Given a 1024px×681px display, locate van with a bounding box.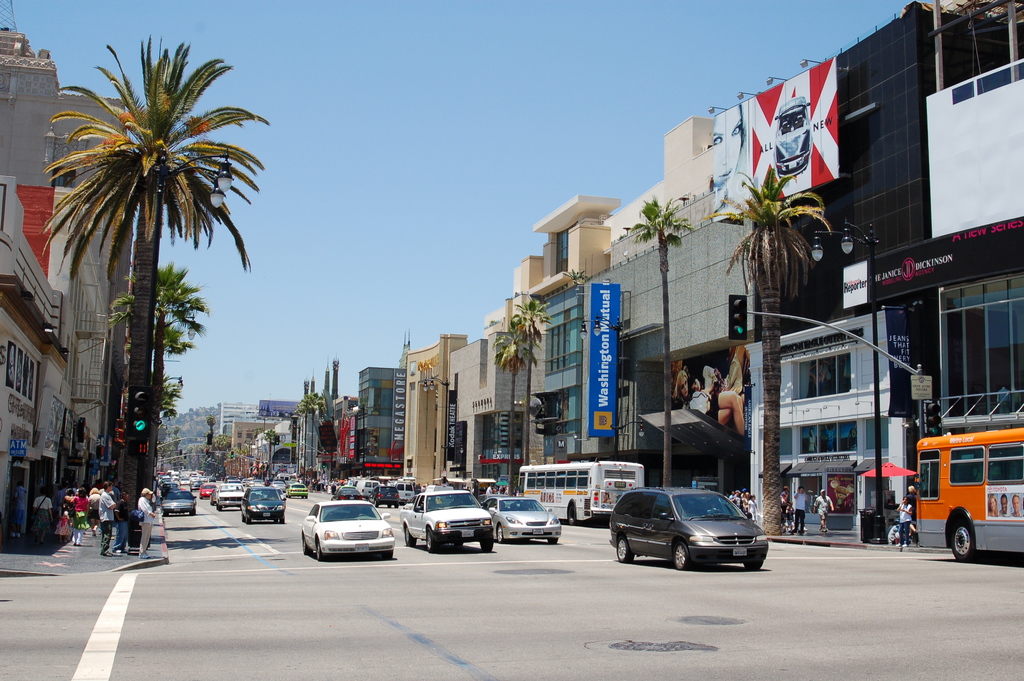
Located: [399, 484, 496, 555].
